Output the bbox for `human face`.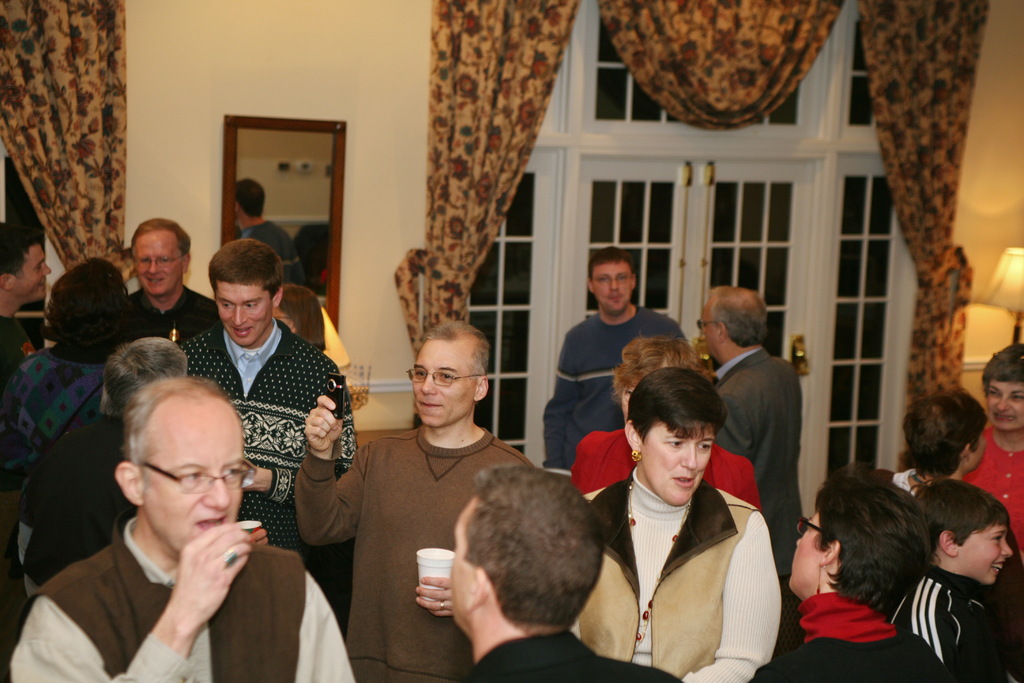
crop(592, 258, 634, 313).
